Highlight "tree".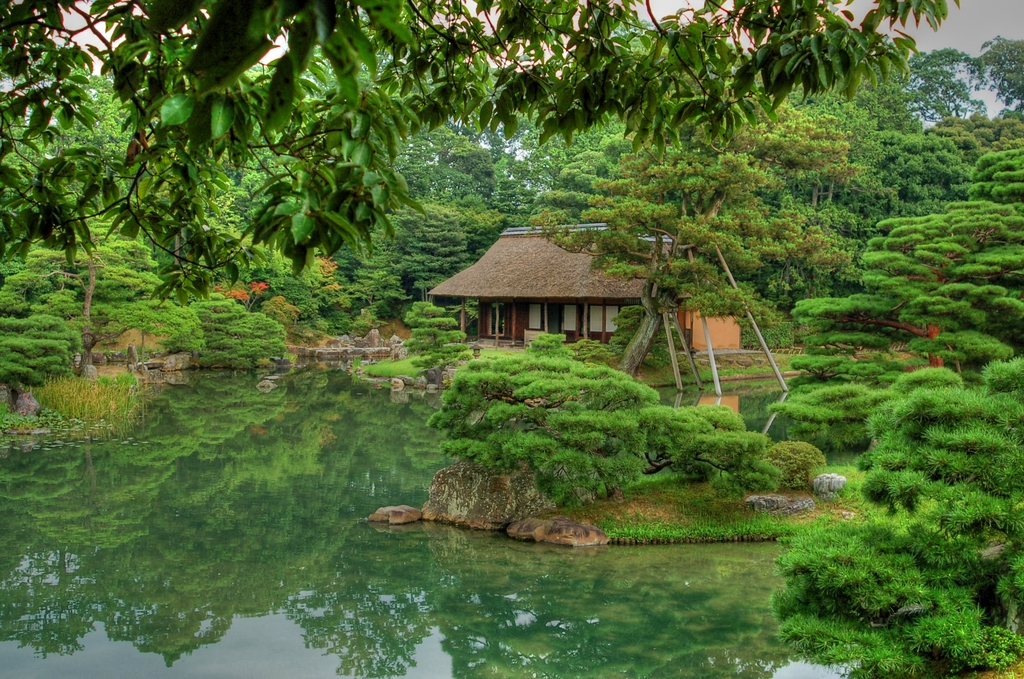
Highlighted region: x1=429 y1=329 x2=790 y2=521.
